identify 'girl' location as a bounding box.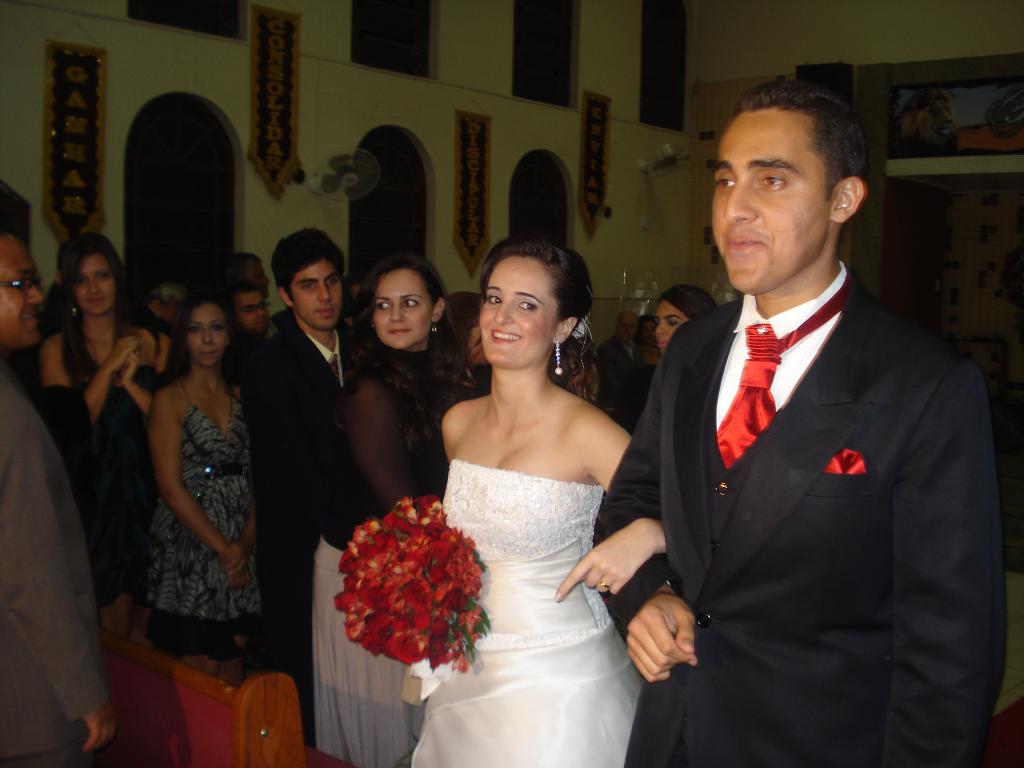
select_region(348, 238, 648, 767).
